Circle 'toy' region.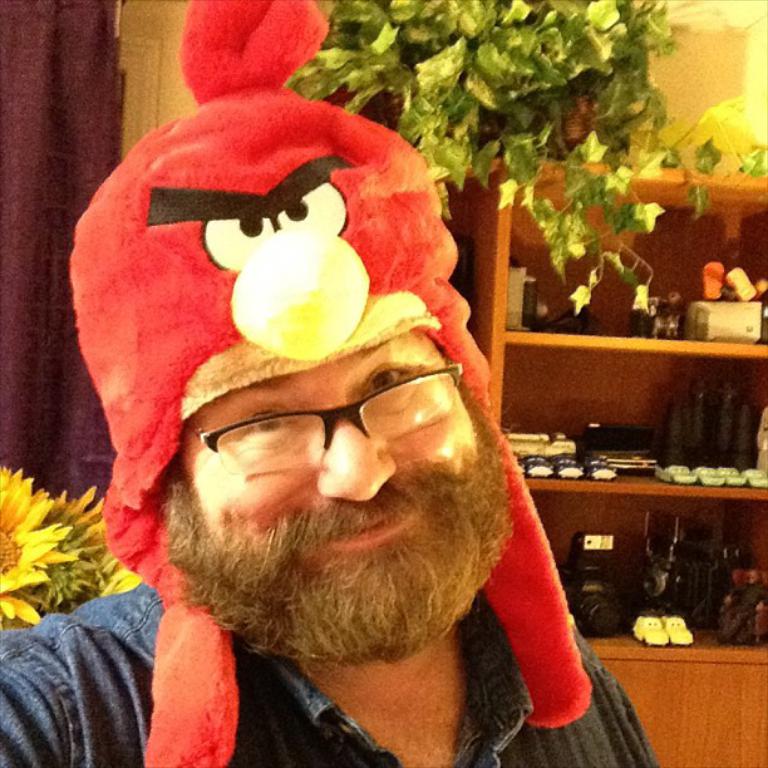
Region: locate(65, 0, 595, 767).
